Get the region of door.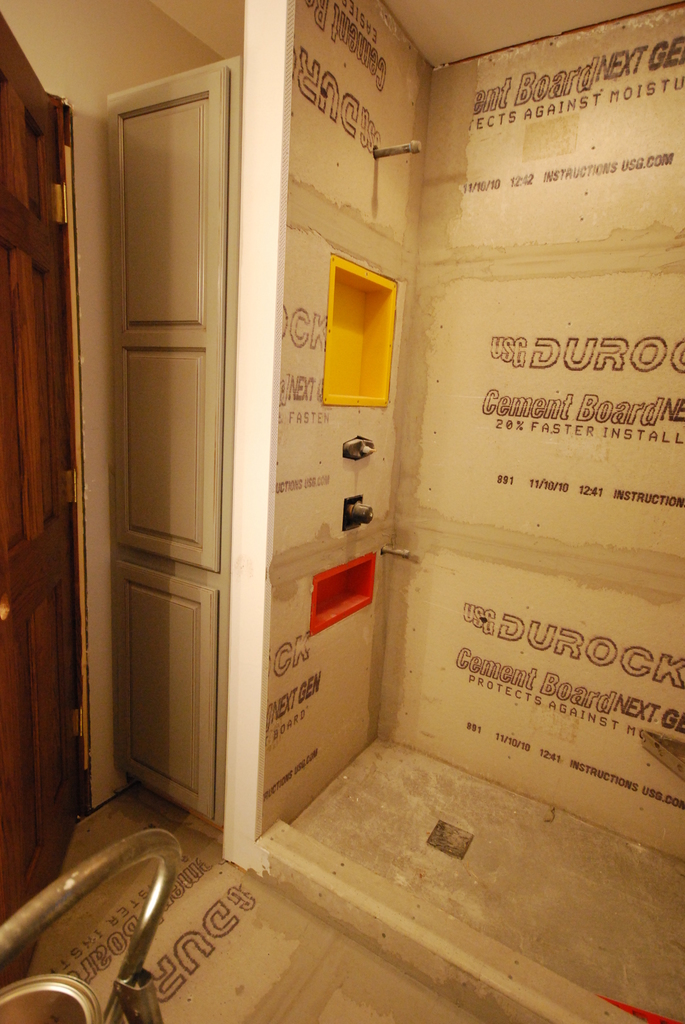
l=0, t=8, r=79, b=993.
